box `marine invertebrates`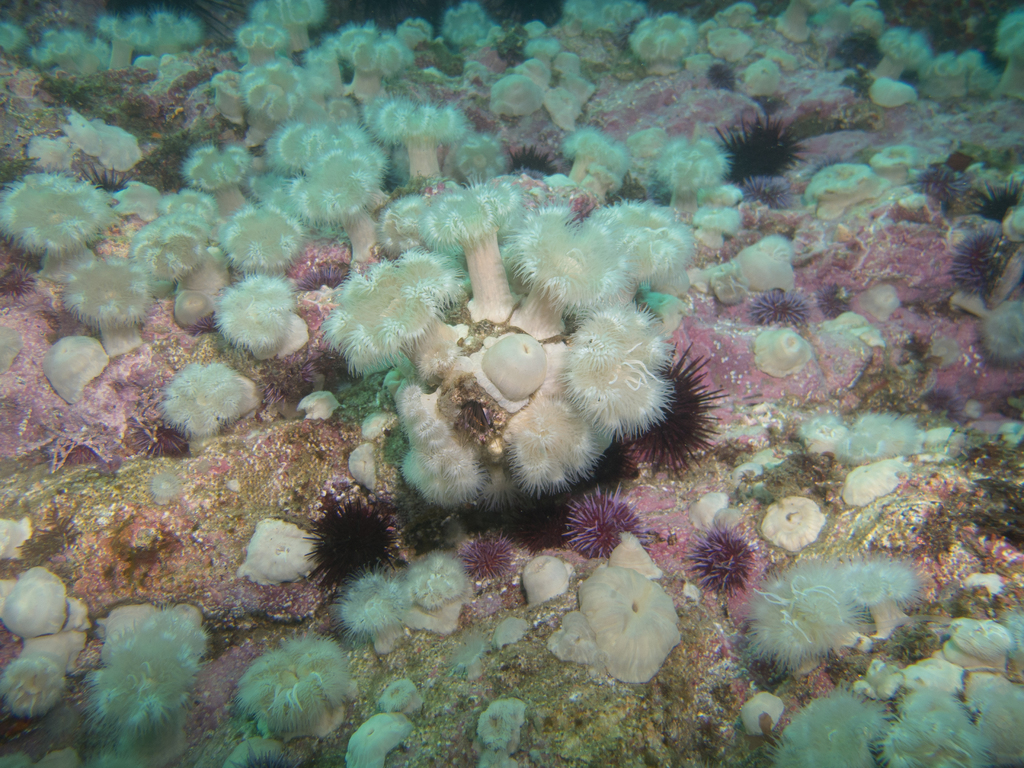
BBox(520, 540, 572, 611)
